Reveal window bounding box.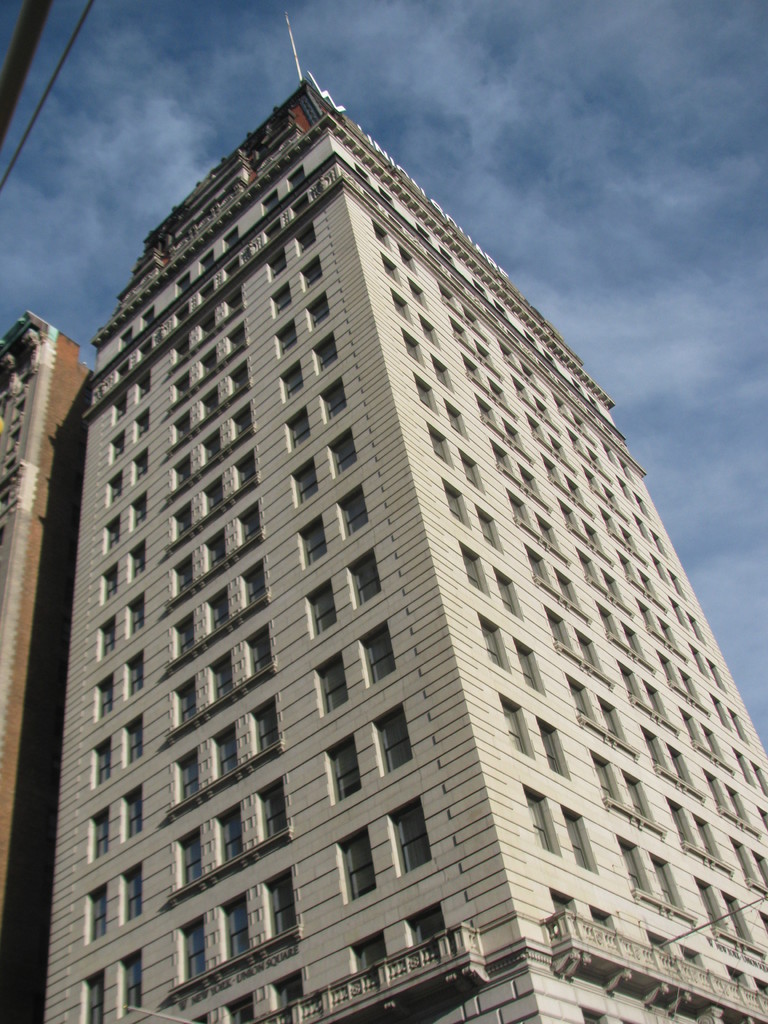
Revealed: crop(129, 963, 143, 1012).
